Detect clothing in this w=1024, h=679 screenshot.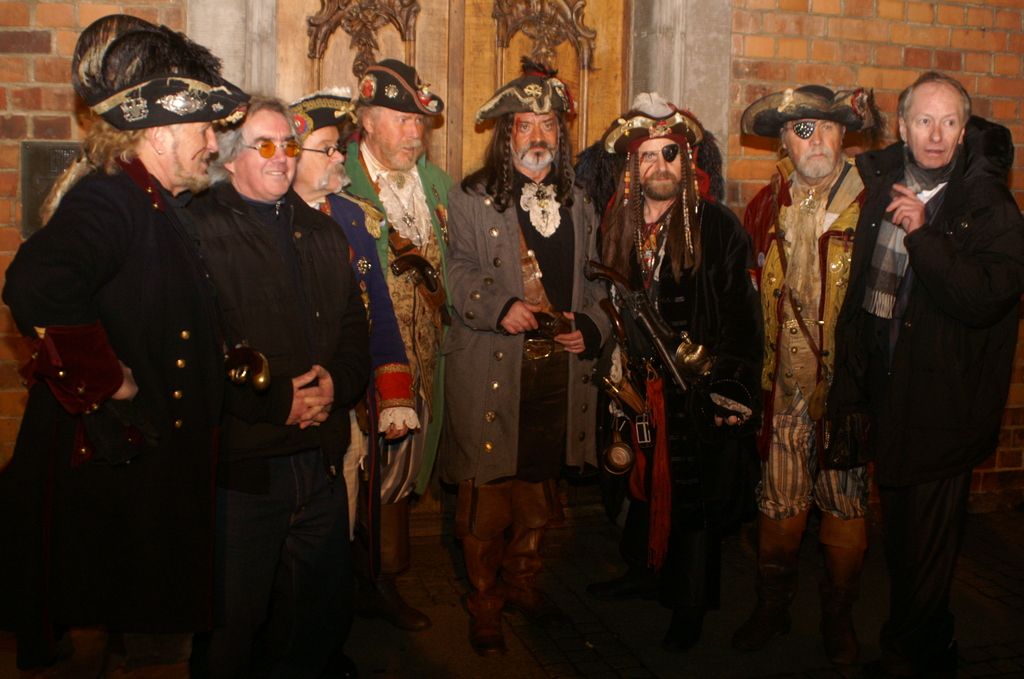
Detection: <box>824,113,1023,621</box>.
